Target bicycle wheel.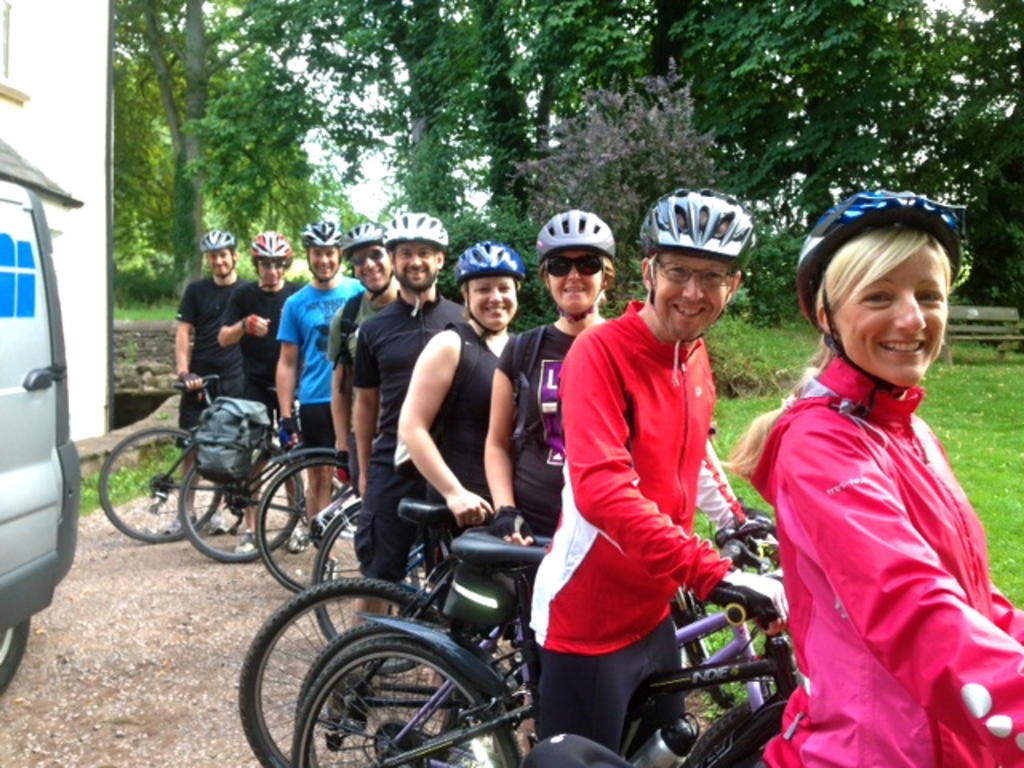
Target region: rect(691, 698, 763, 766).
